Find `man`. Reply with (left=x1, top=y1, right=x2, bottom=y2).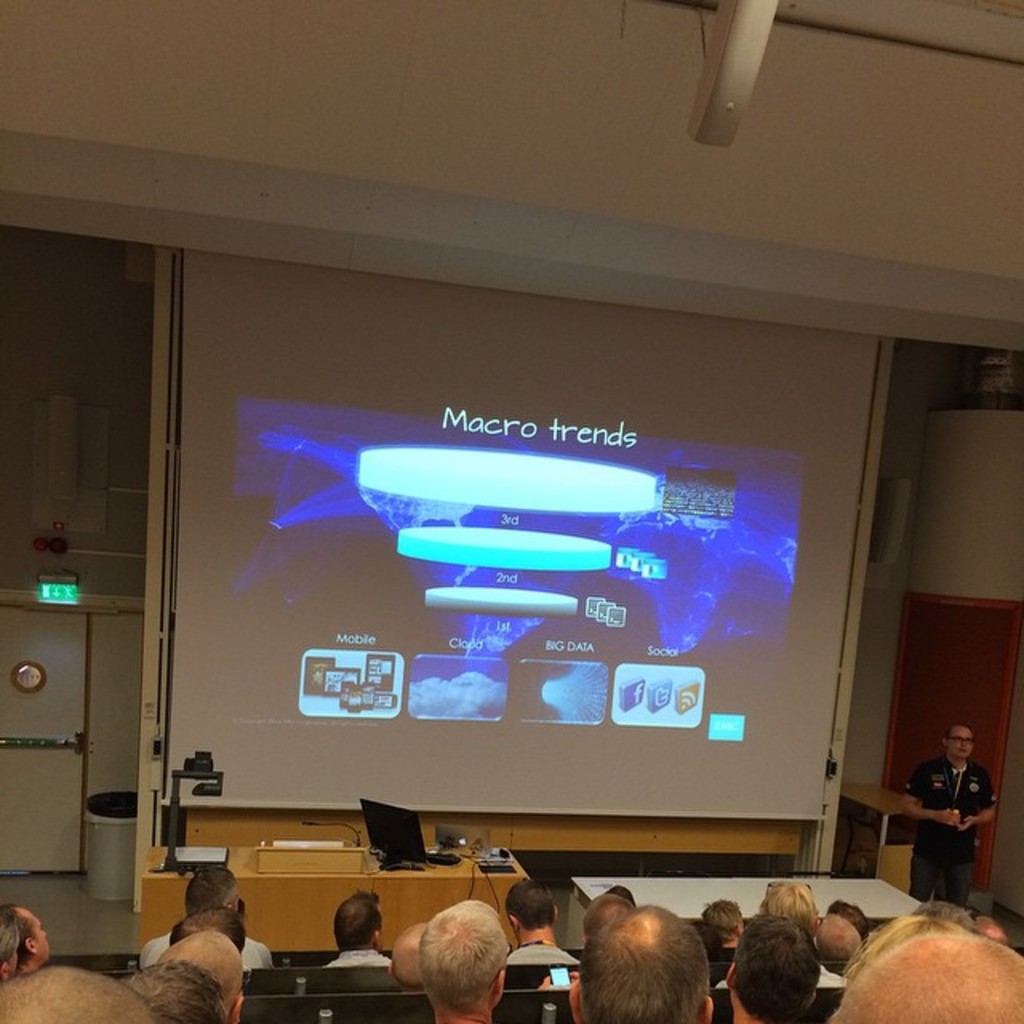
(left=166, top=902, right=251, bottom=944).
